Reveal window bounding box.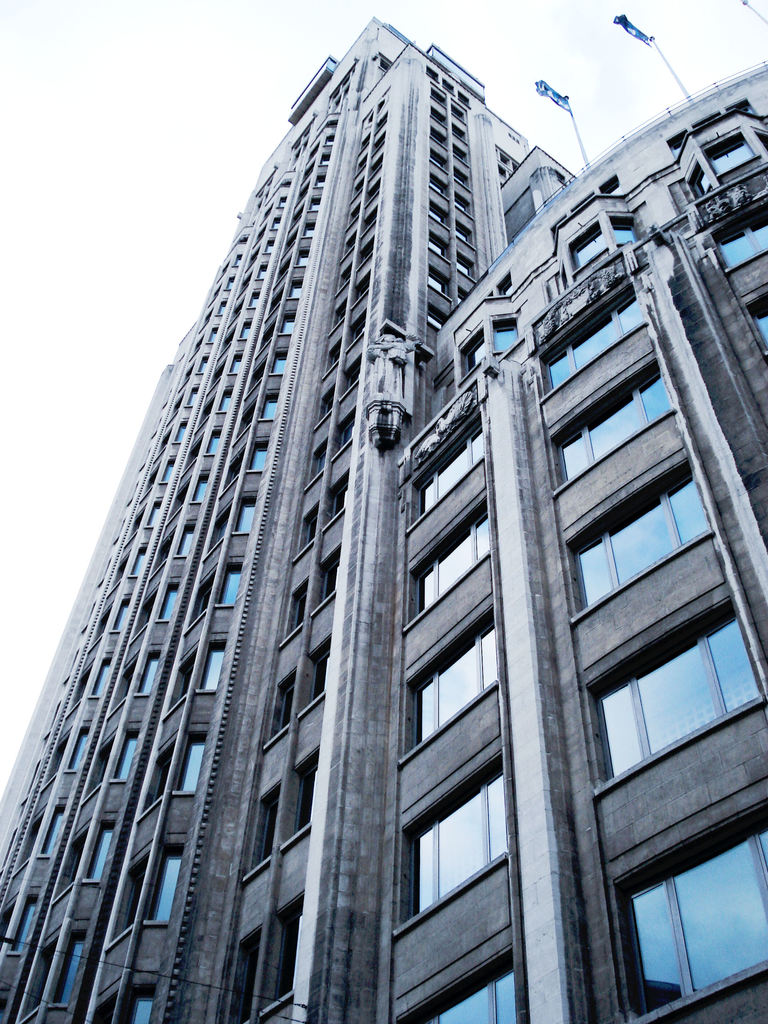
Revealed: pyautogui.locateOnScreen(296, 244, 312, 267).
